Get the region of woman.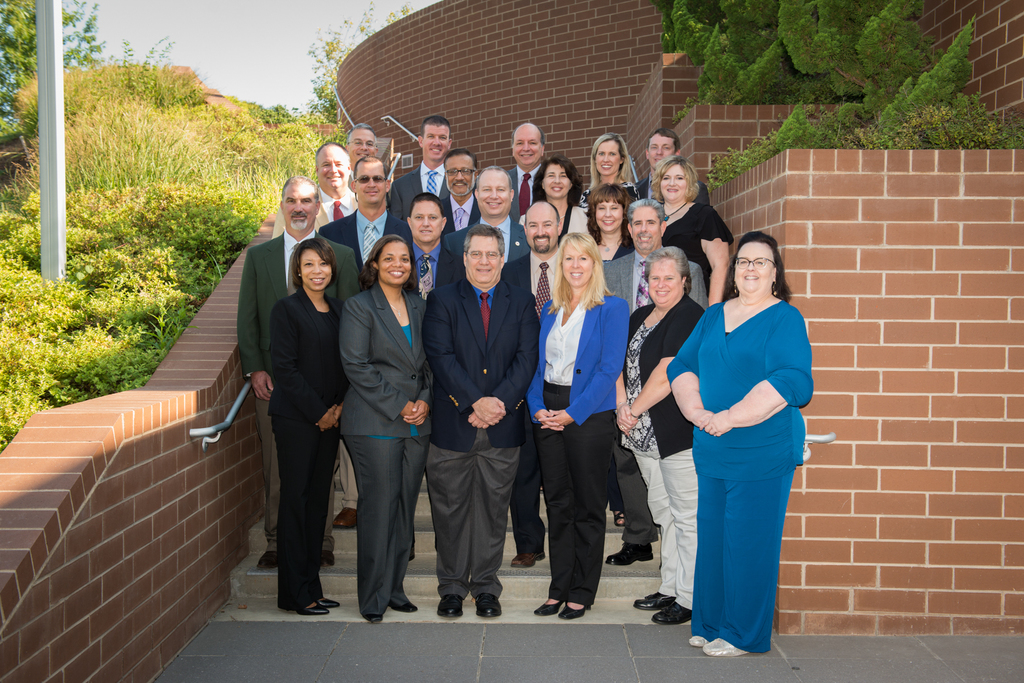
[525,232,629,620].
